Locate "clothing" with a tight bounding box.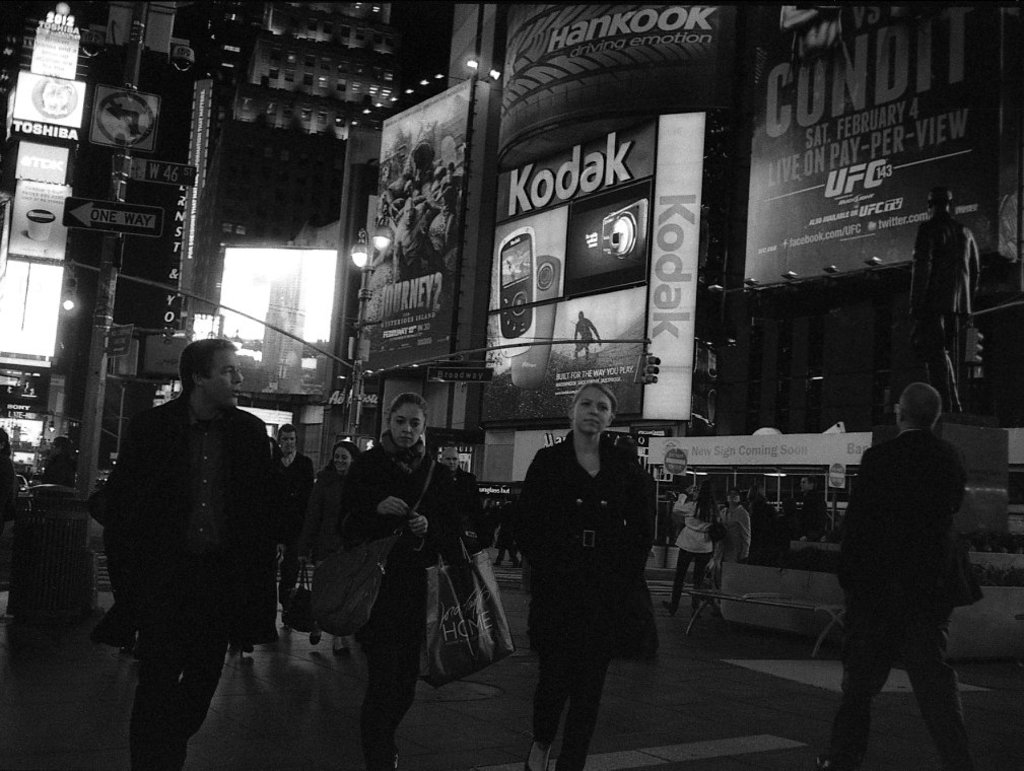
pyautogui.locateOnScreen(667, 493, 714, 608).
